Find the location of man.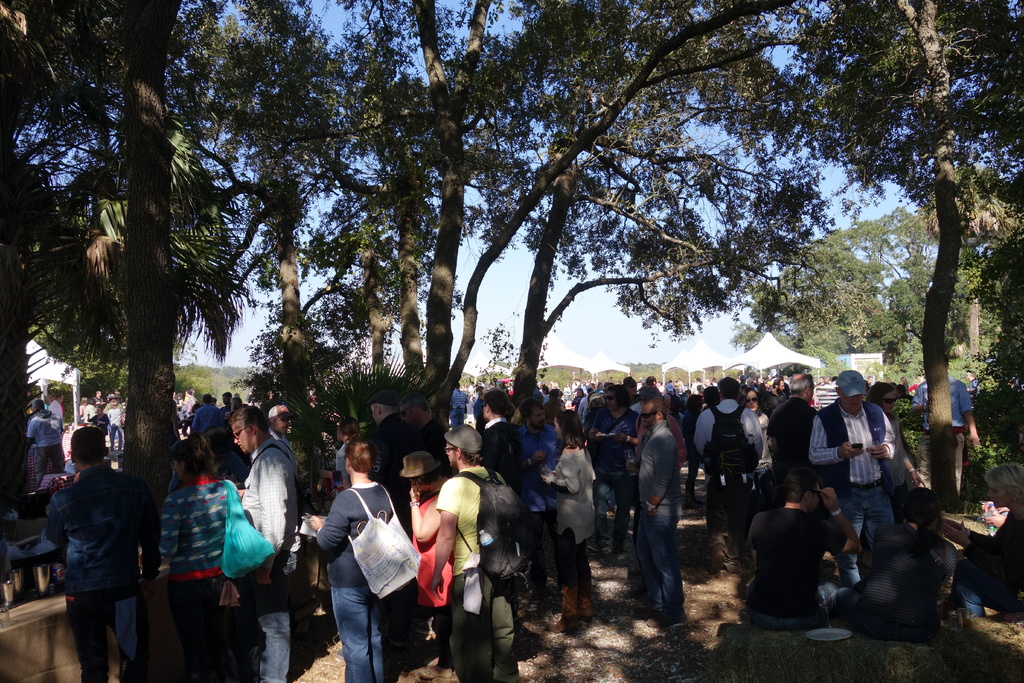
Location: bbox=[429, 425, 519, 682].
